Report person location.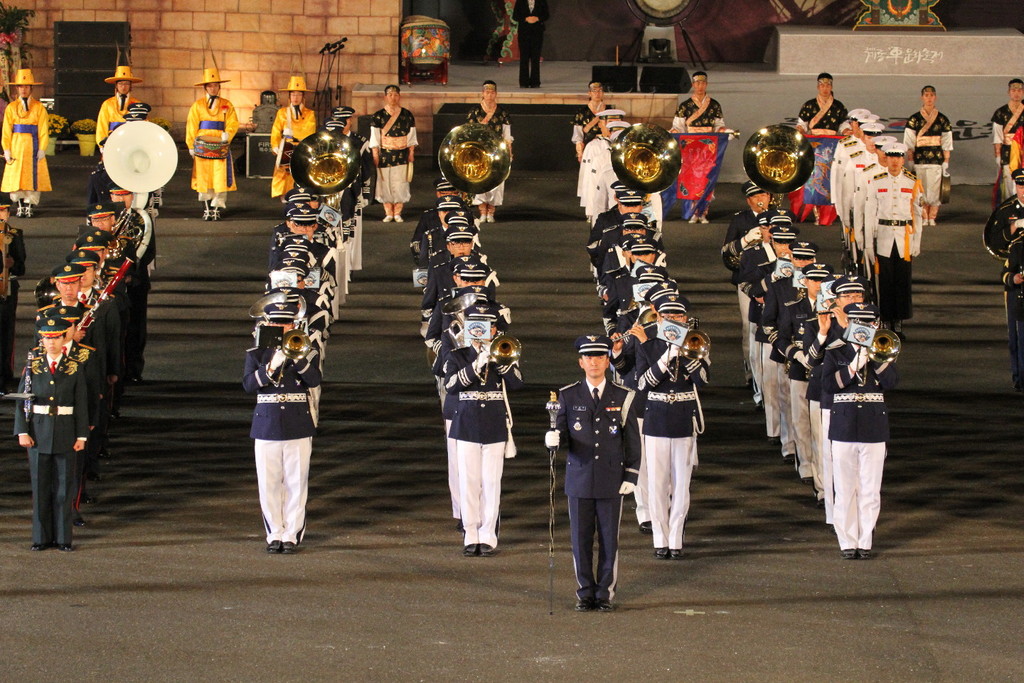
Report: 87 57 139 154.
